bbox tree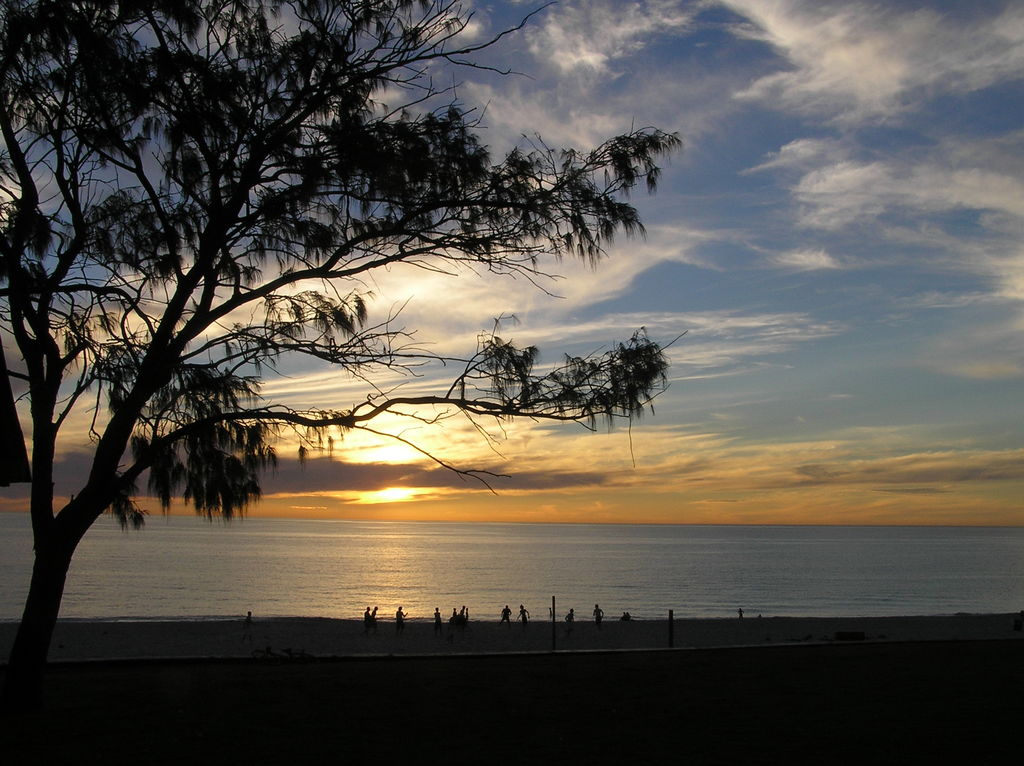
<box>0,0,698,720</box>
